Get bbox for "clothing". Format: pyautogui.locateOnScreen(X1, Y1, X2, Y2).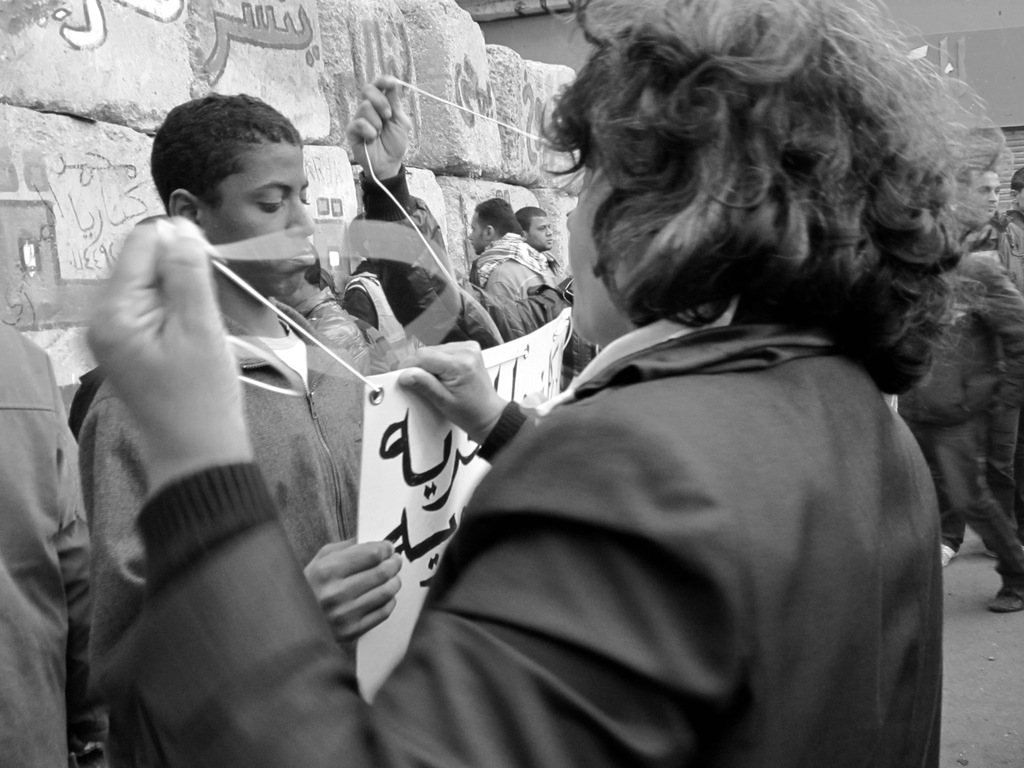
pyautogui.locateOnScreen(958, 289, 1023, 520).
